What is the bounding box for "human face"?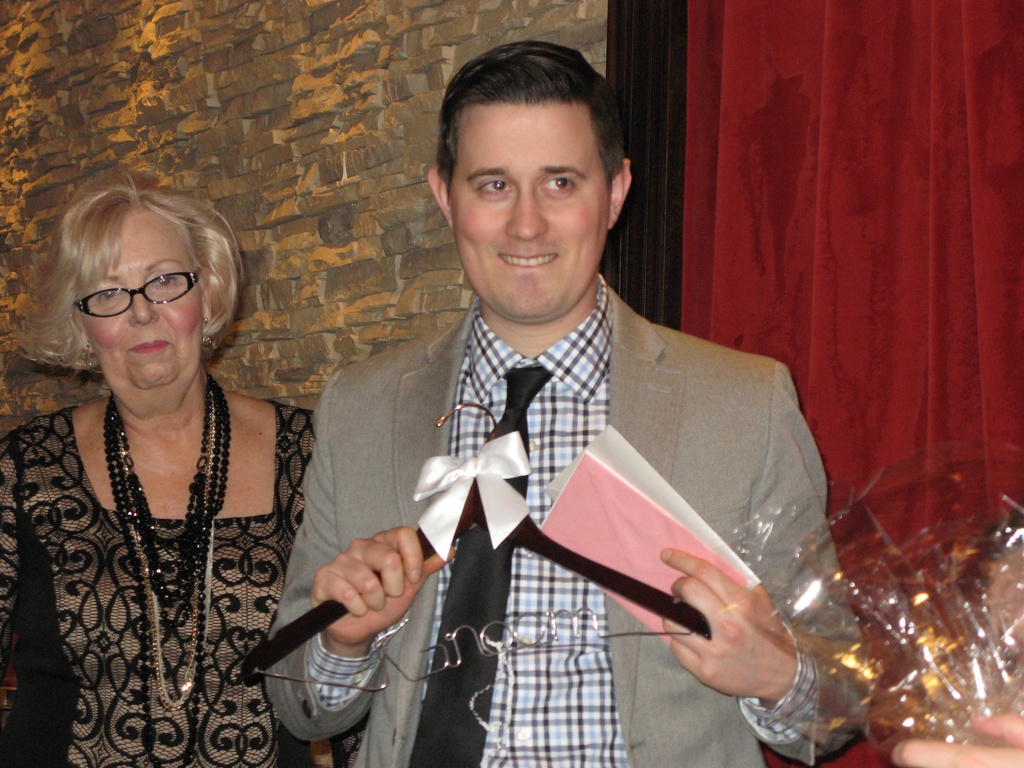
{"left": 83, "top": 209, "right": 199, "bottom": 392}.
